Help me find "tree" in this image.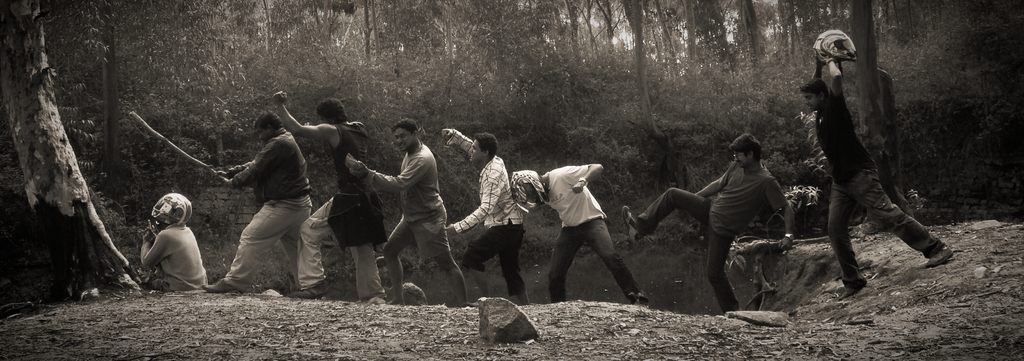
Found it: (2,0,146,294).
